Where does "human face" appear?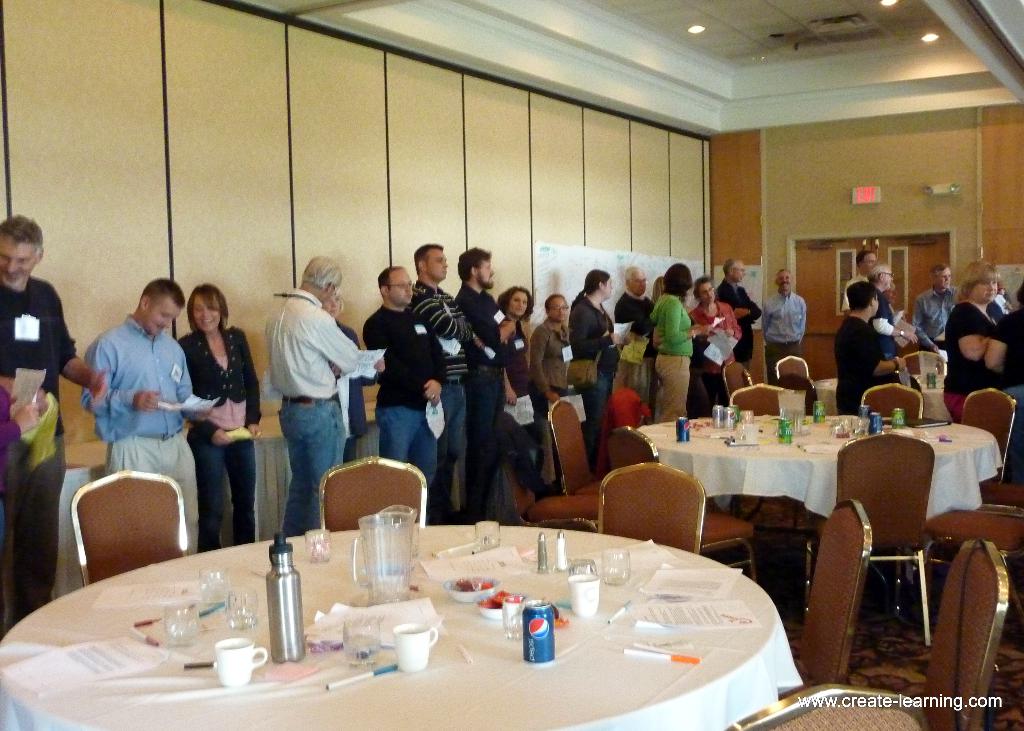
Appears at 887,268,896,289.
